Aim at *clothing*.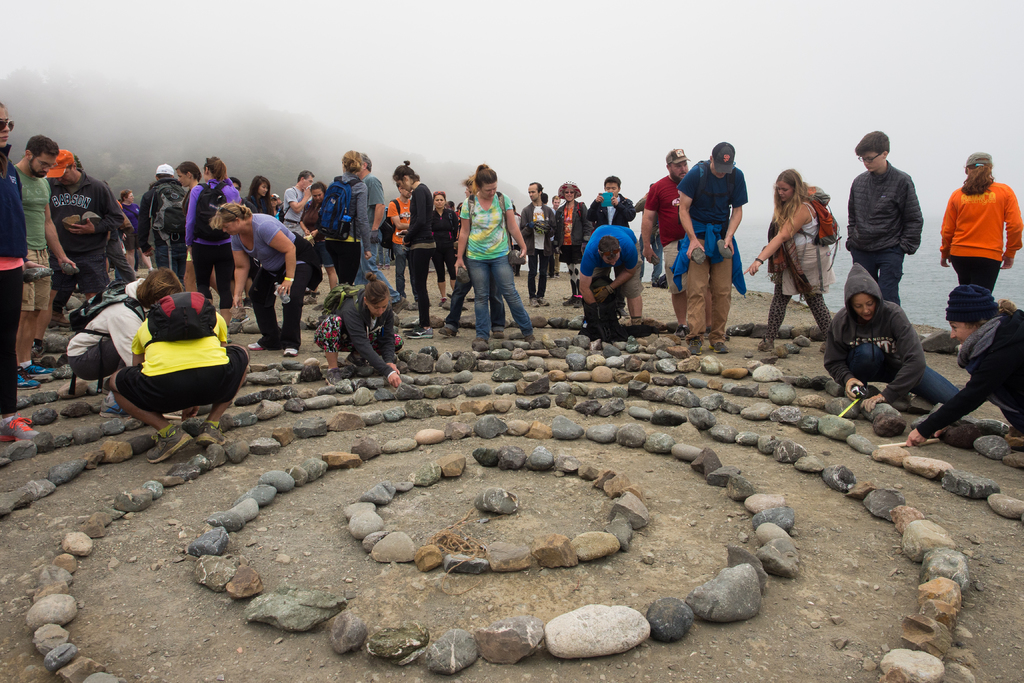
Aimed at pyautogui.locateOnScreen(410, 180, 449, 323).
